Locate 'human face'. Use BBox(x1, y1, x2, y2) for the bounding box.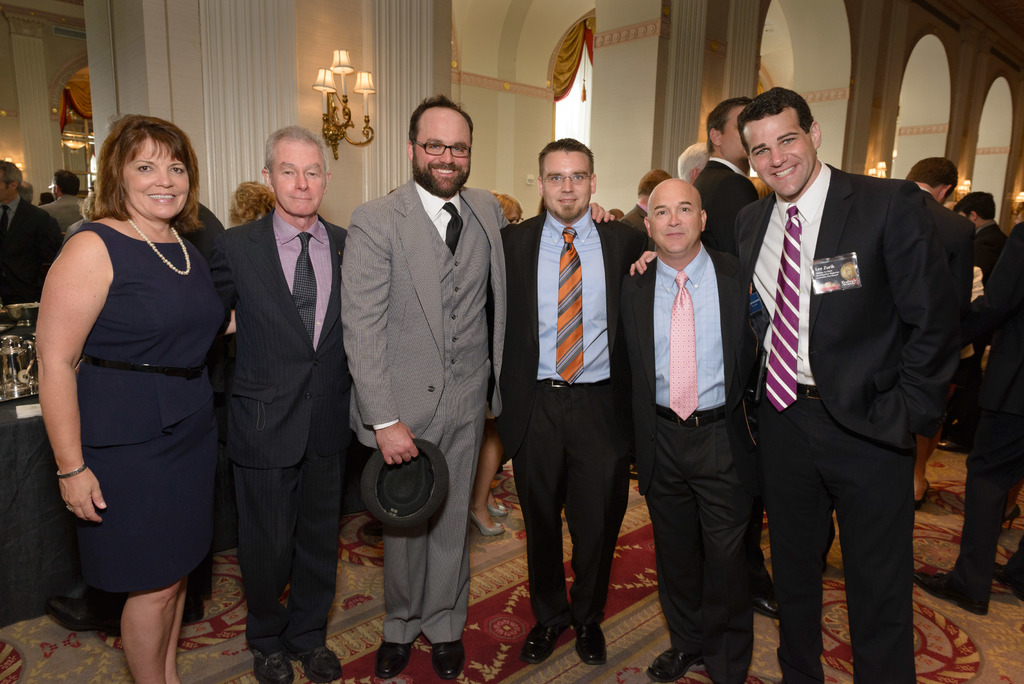
BBox(543, 150, 591, 221).
